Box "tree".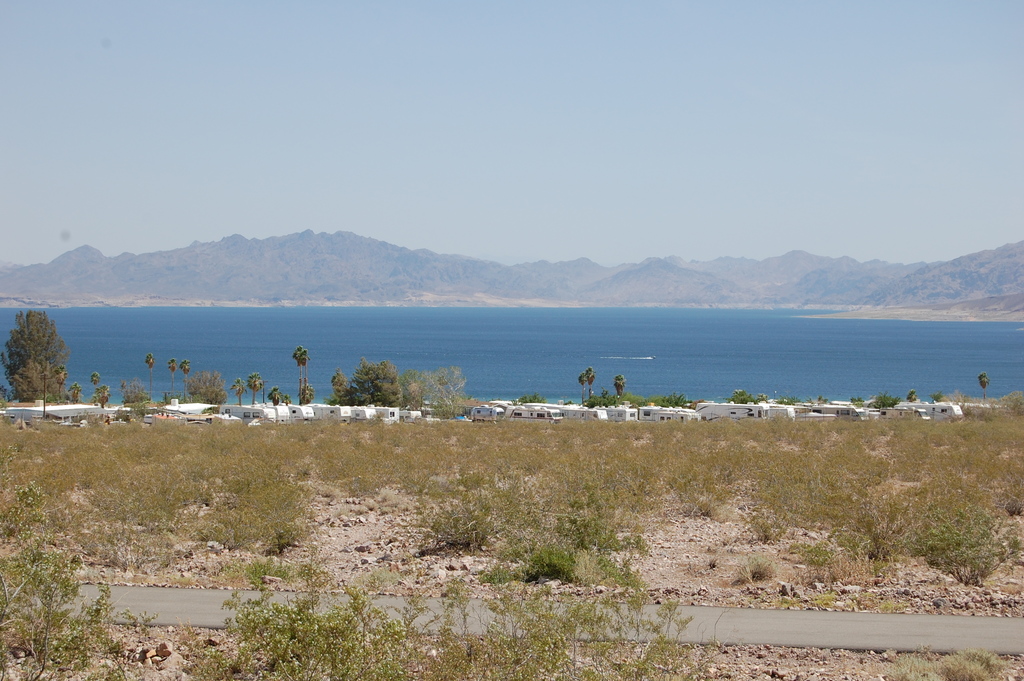
<bbox>292, 345, 308, 408</bbox>.
